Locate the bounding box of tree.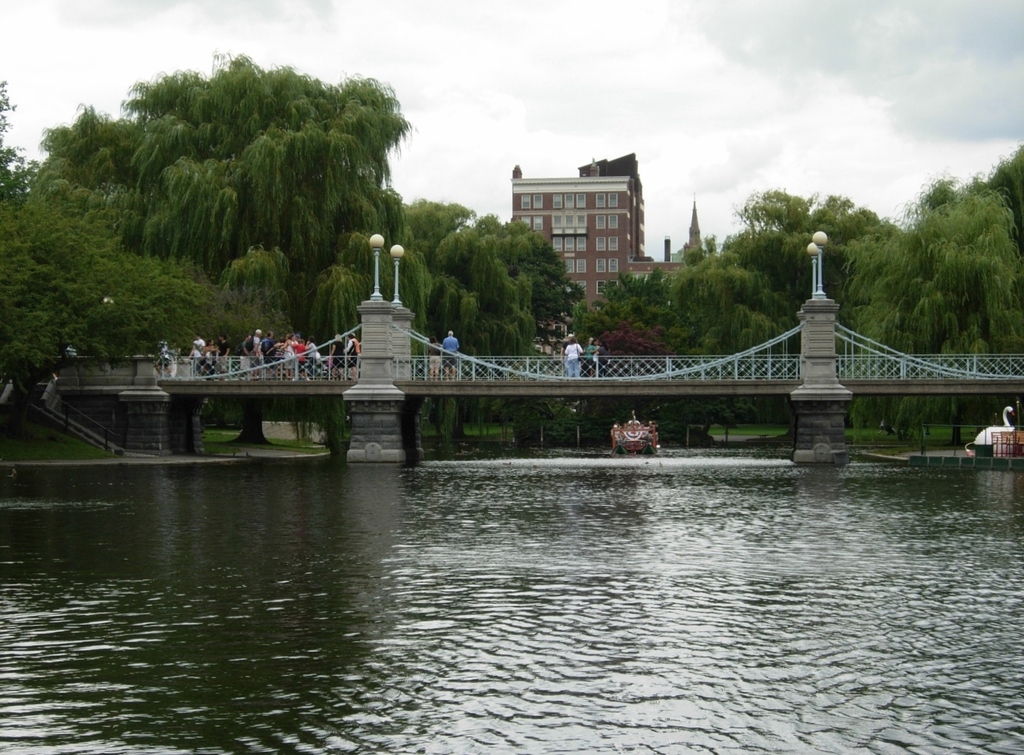
Bounding box: locate(829, 184, 1023, 457).
